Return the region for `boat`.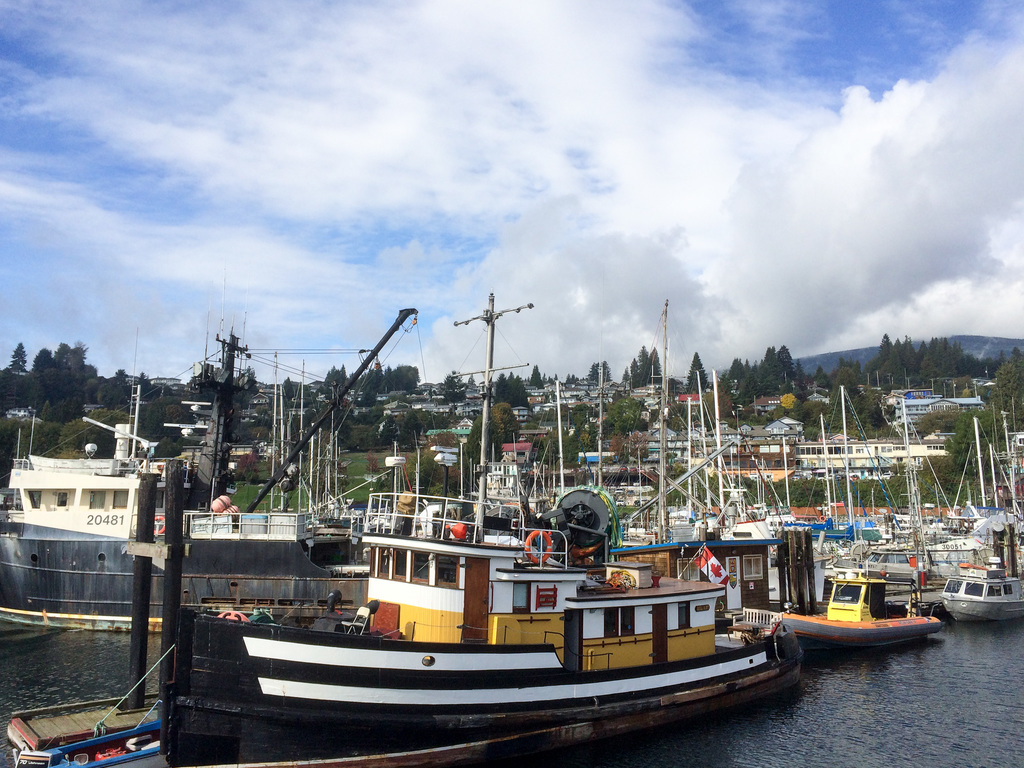
[left=776, top=560, right=947, bottom=646].
